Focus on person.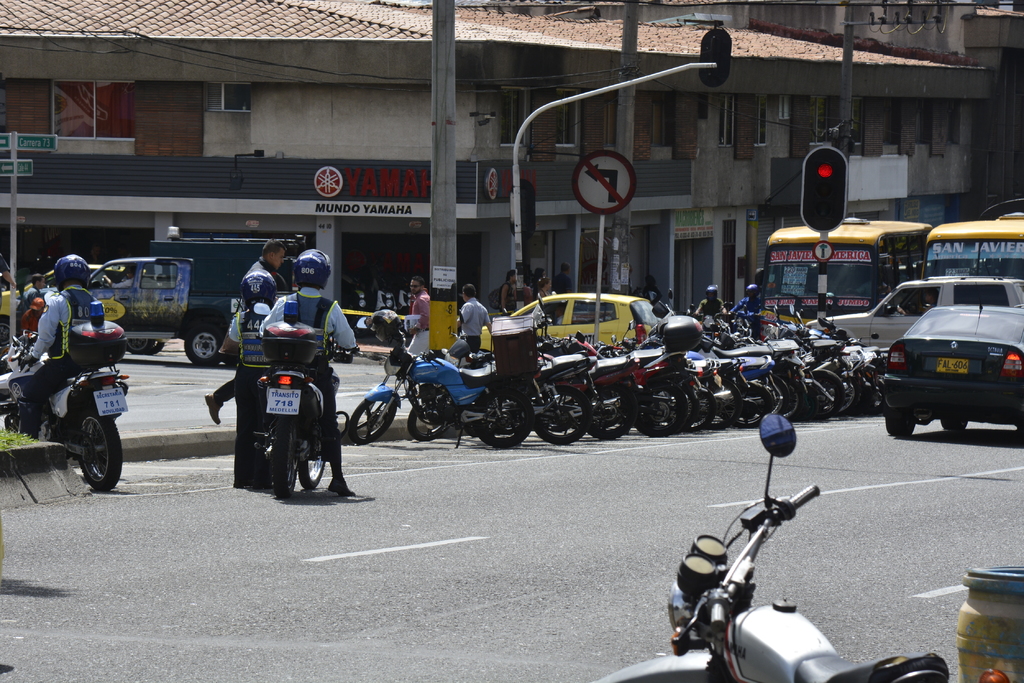
Focused at <region>495, 269, 515, 315</region>.
